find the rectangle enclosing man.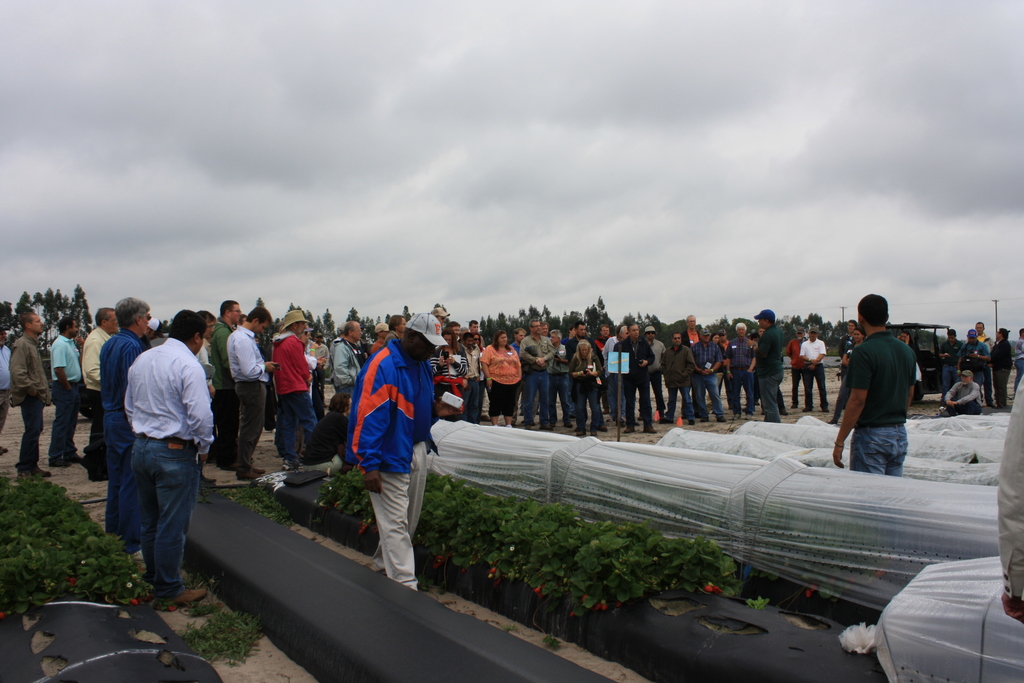
Rect(799, 325, 829, 411).
